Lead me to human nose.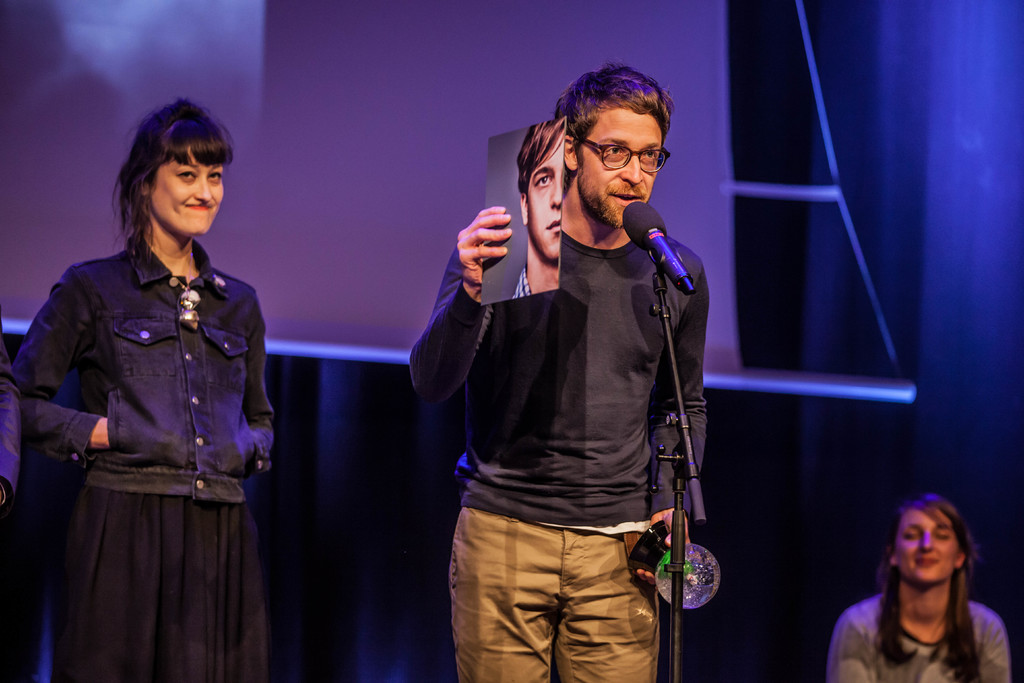
Lead to [left=921, top=532, right=934, bottom=554].
